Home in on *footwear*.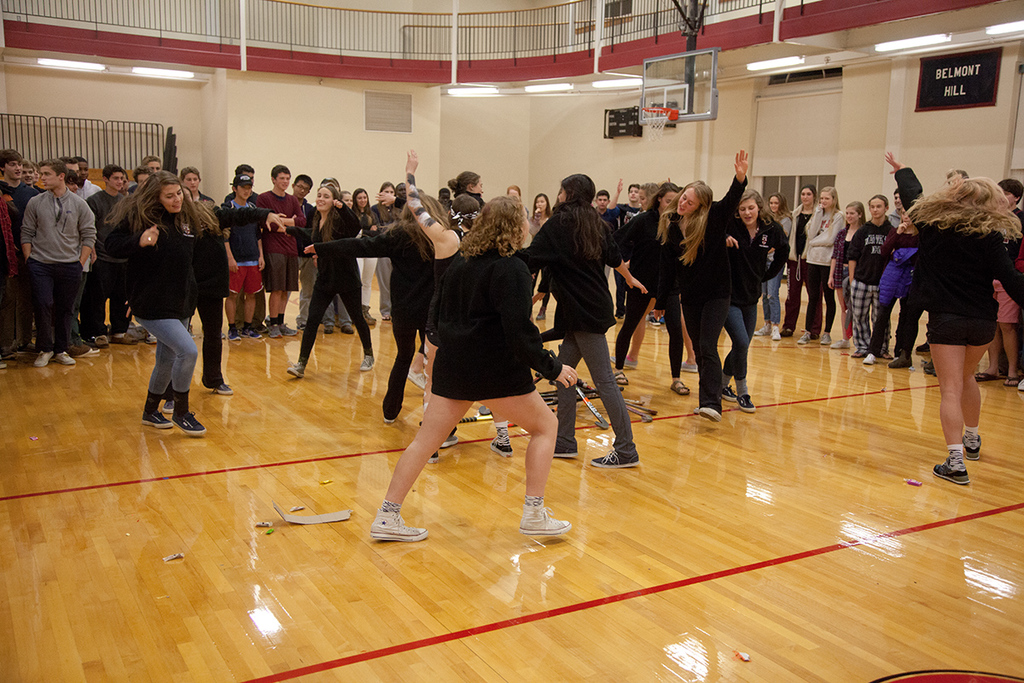
Homed in at locate(799, 334, 810, 346).
